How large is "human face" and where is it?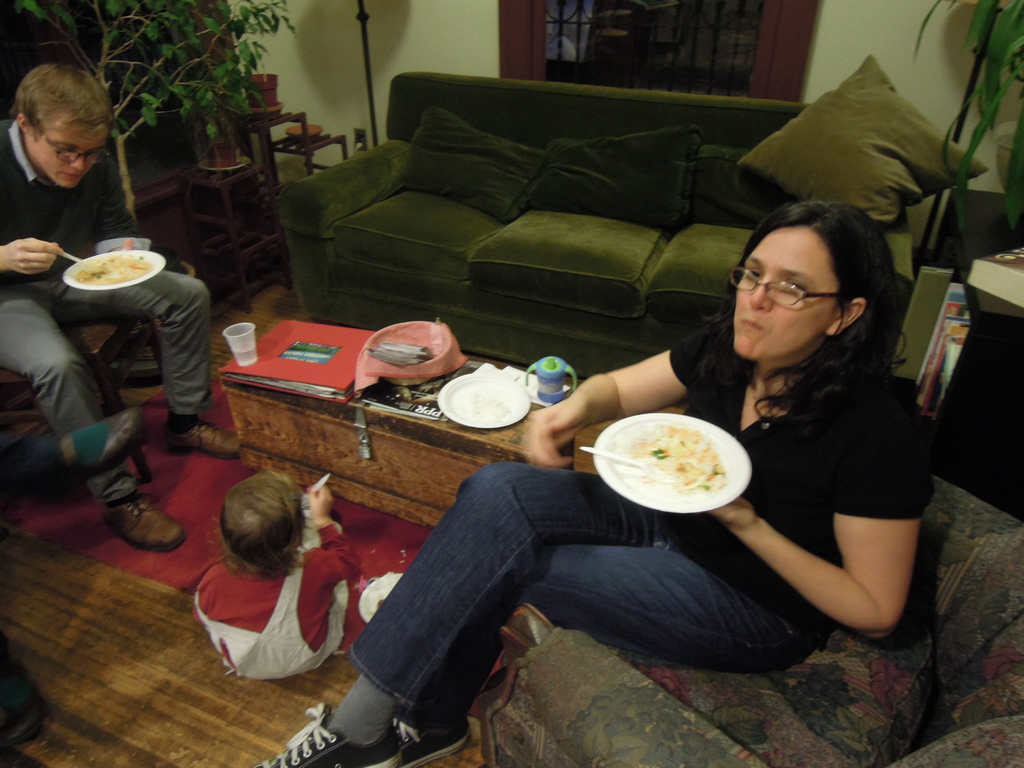
Bounding box: l=732, t=218, r=841, b=357.
